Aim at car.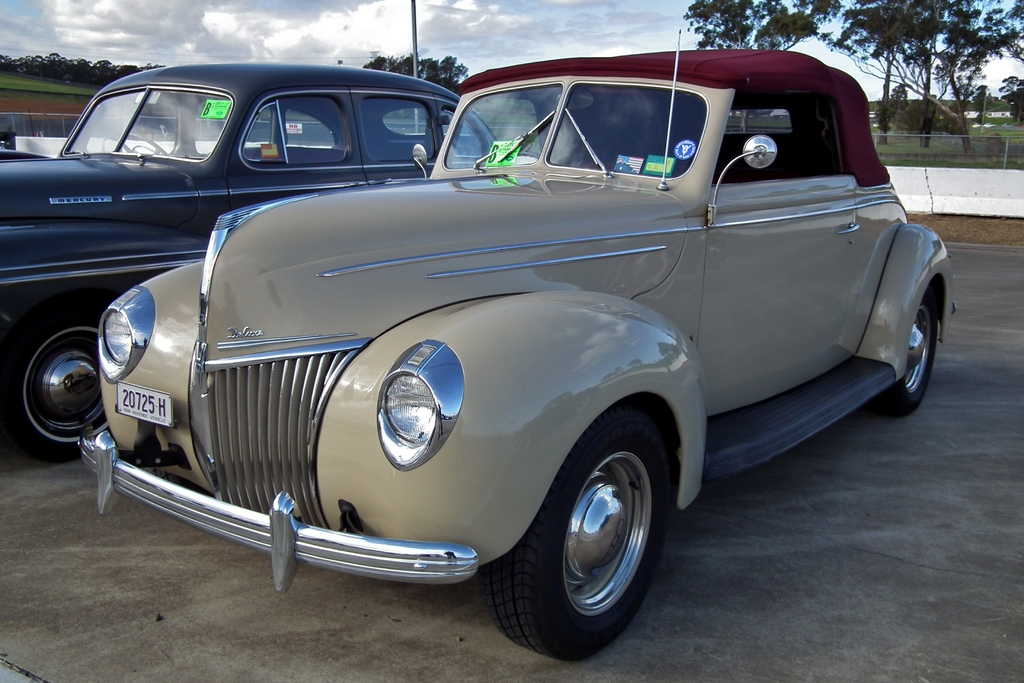
Aimed at bbox=(0, 63, 495, 457).
